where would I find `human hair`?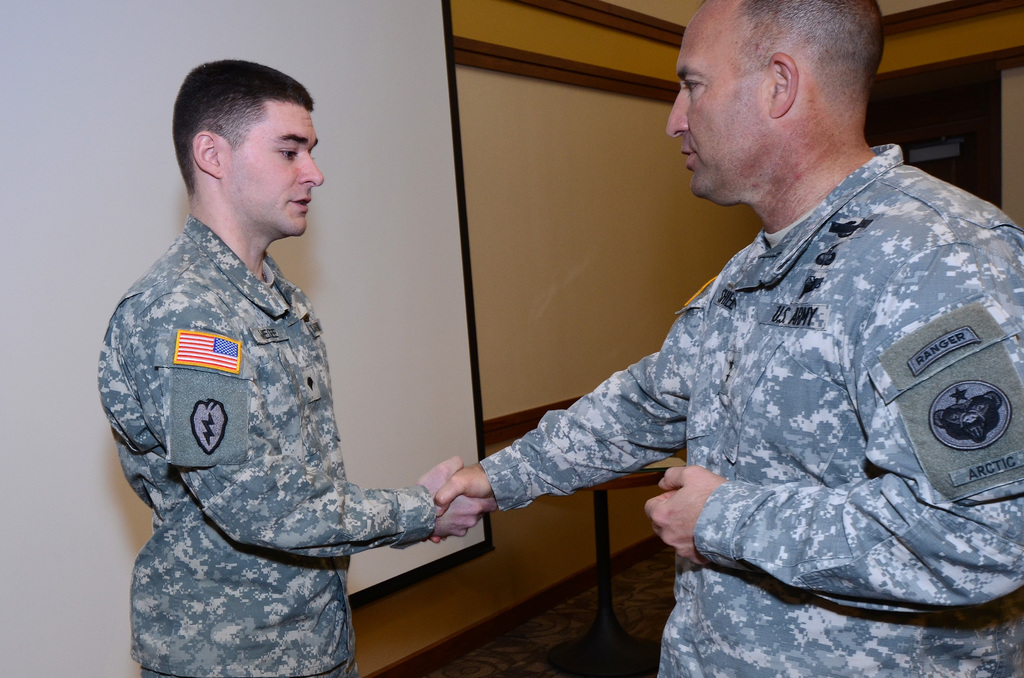
At [736, 0, 890, 114].
